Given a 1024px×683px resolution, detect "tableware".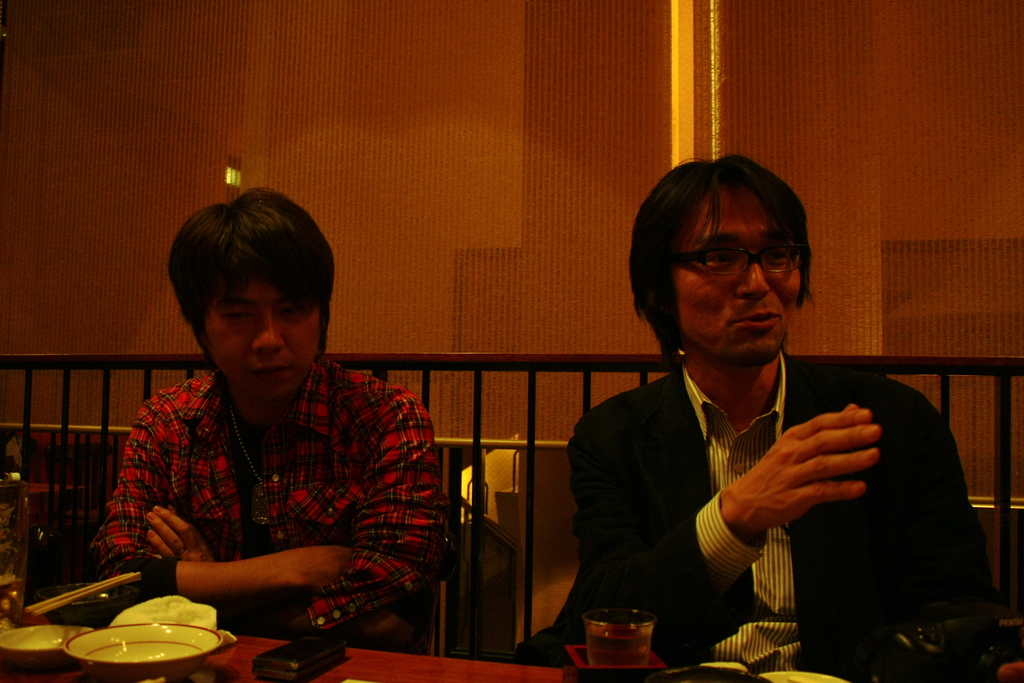
crop(81, 598, 217, 665).
